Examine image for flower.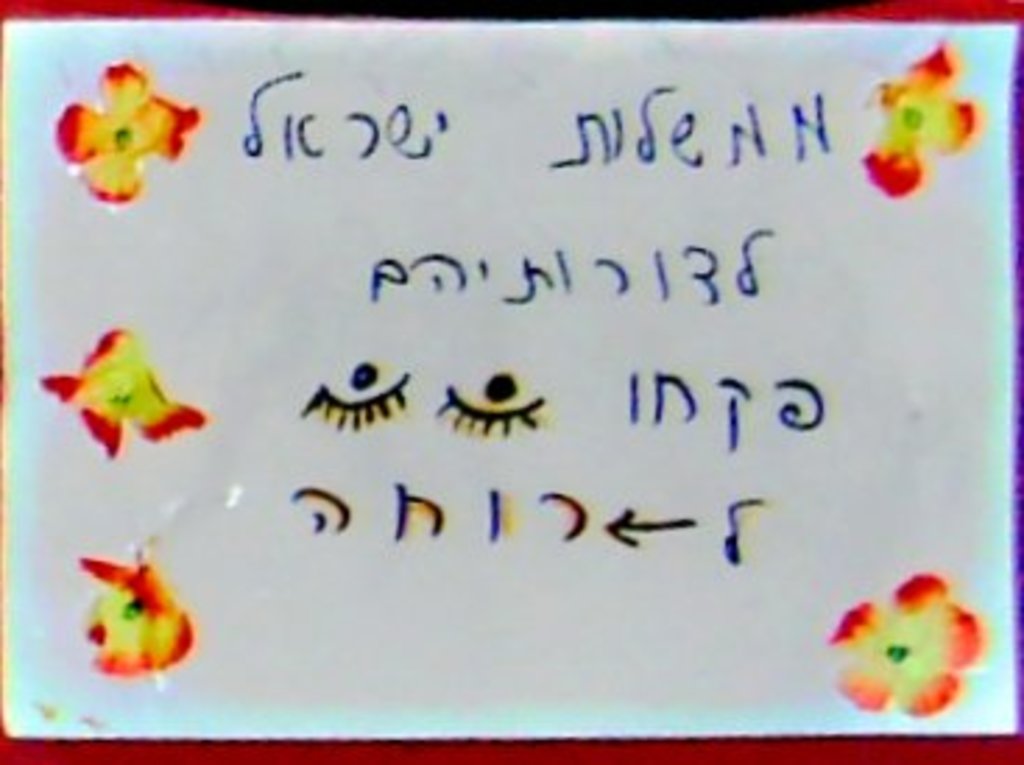
Examination result: bbox=[823, 567, 985, 715].
